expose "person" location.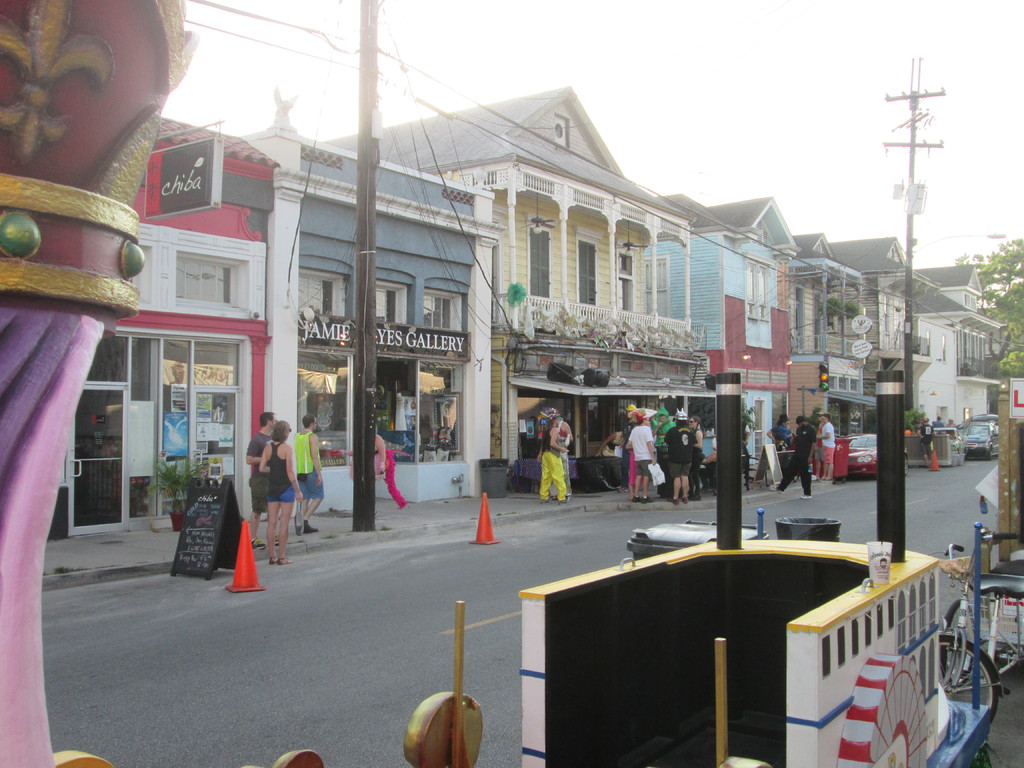
Exposed at [x1=788, y1=419, x2=815, y2=495].
